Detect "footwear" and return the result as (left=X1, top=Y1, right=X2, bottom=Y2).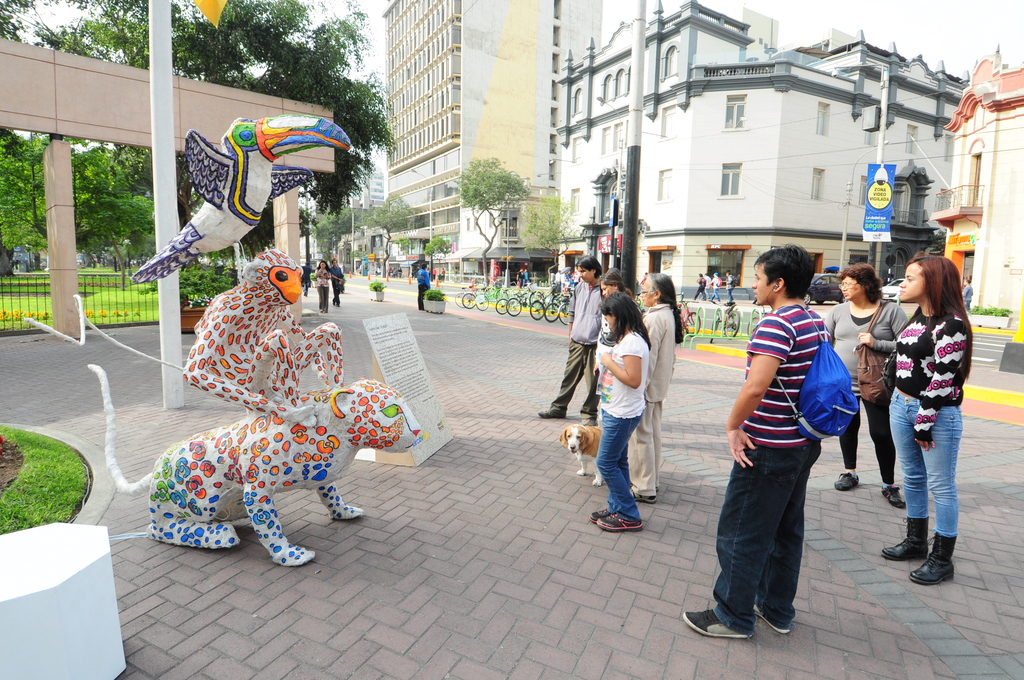
(left=538, top=405, right=567, bottom=419).
